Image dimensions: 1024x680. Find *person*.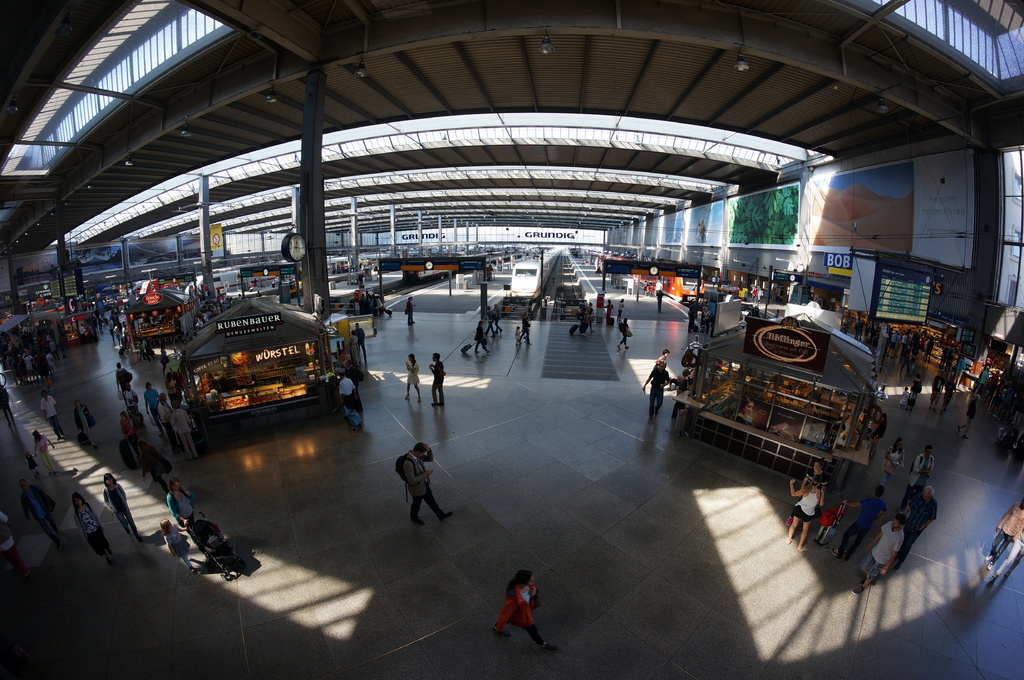
x1=352 y1=323 x2=373 y2=361.
